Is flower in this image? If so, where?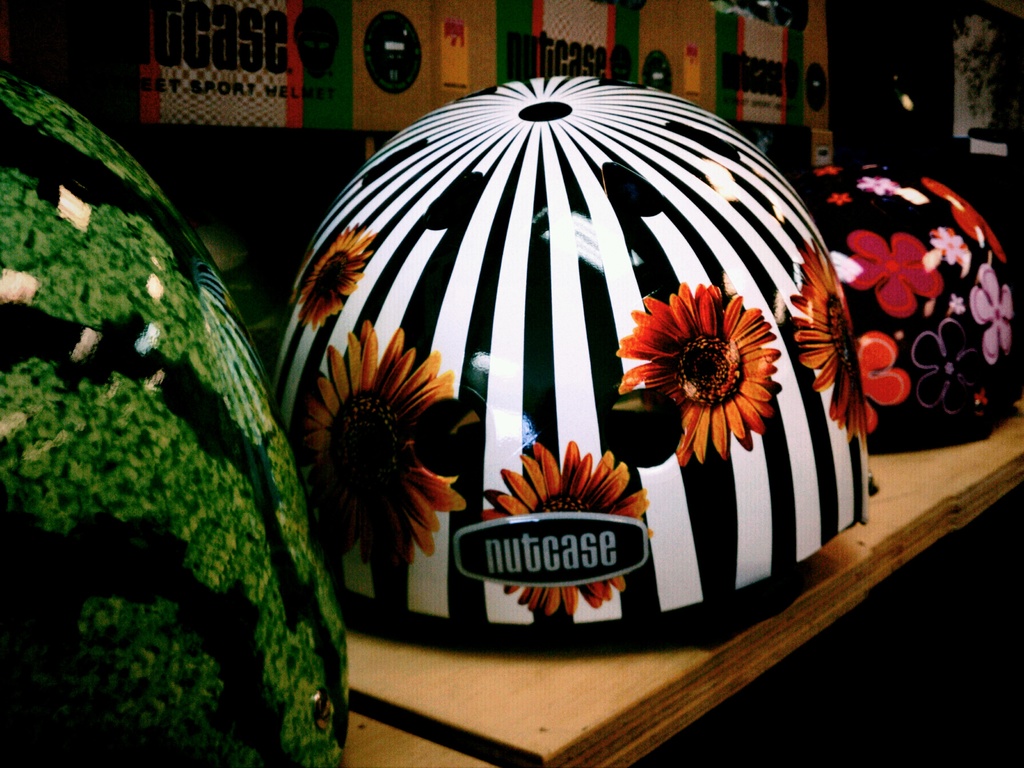
Yes, at 790, 236, 871, 440.
